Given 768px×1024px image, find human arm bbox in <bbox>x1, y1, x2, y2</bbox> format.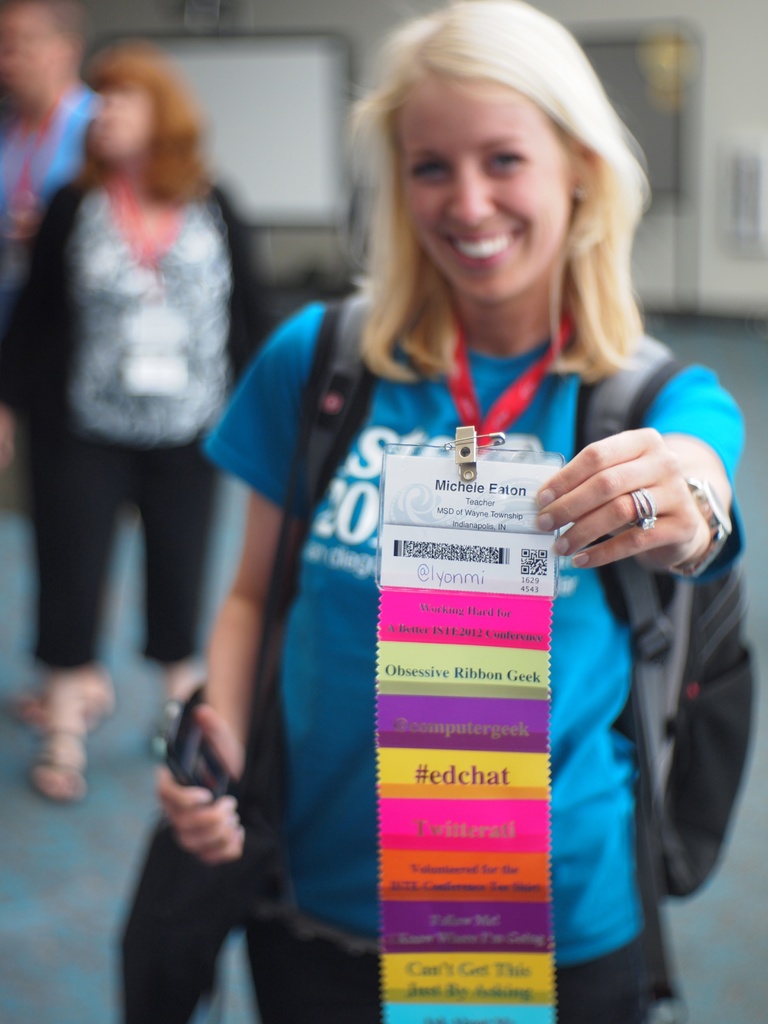
<bbox>531, 362, 742, 582</bbox>.
